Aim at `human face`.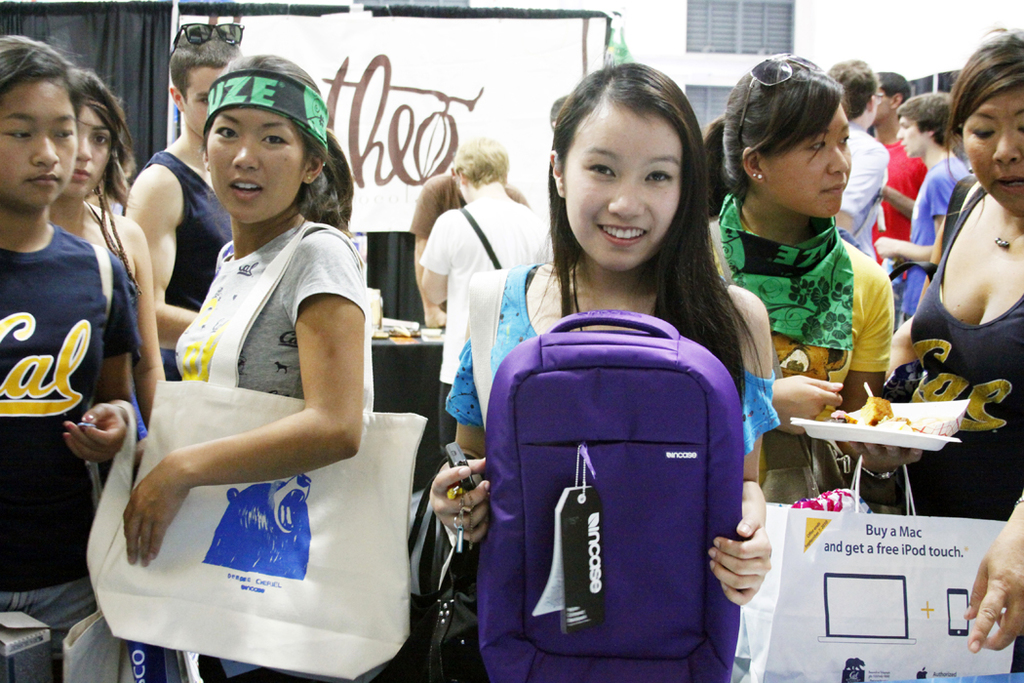
Aimed at <region>185, 68, 221, 139</region>.
